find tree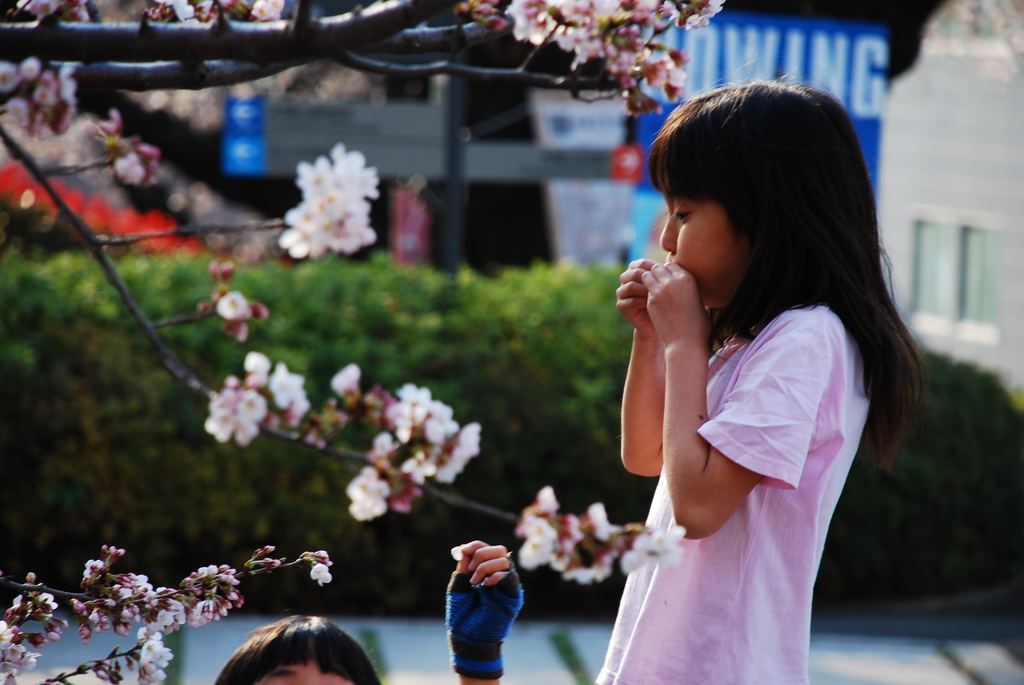
box=[4, 4, 680, 682]
